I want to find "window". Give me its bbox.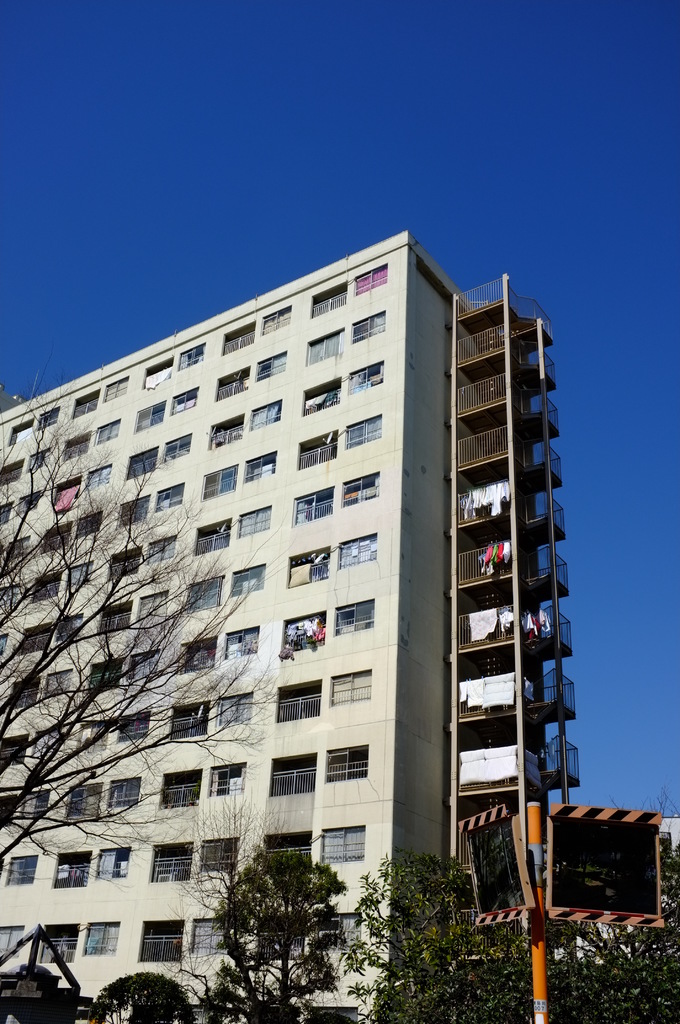
bbox(217, 688, 254, 721).
